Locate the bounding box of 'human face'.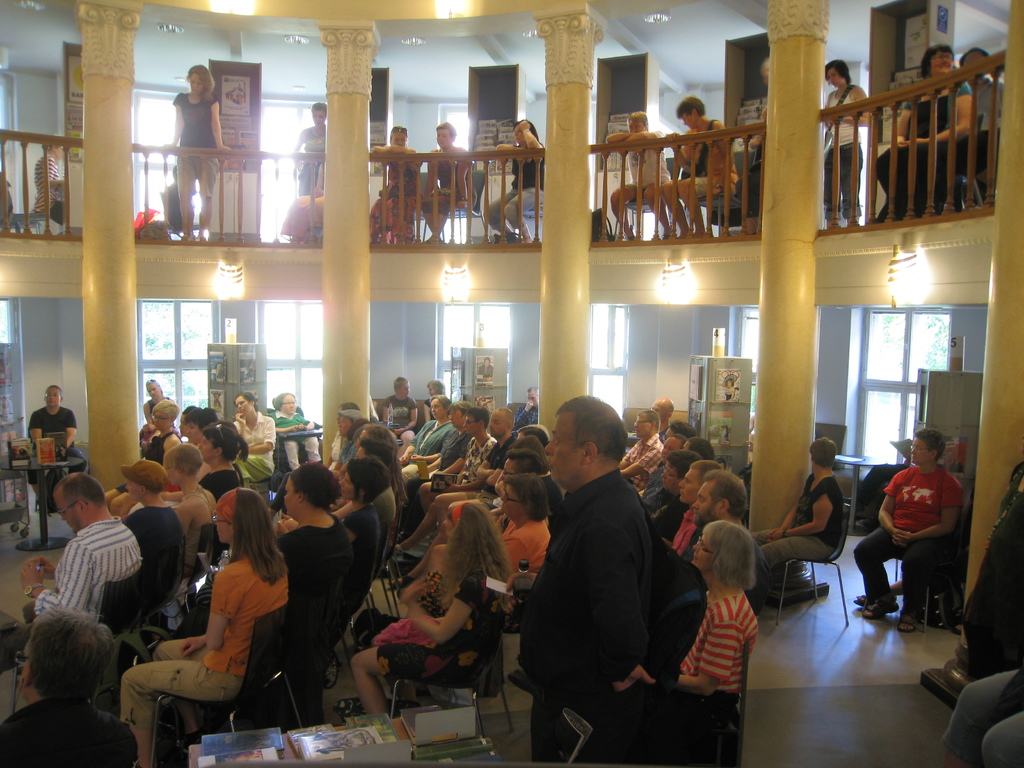
Bounding box: 504/490/520/520.
